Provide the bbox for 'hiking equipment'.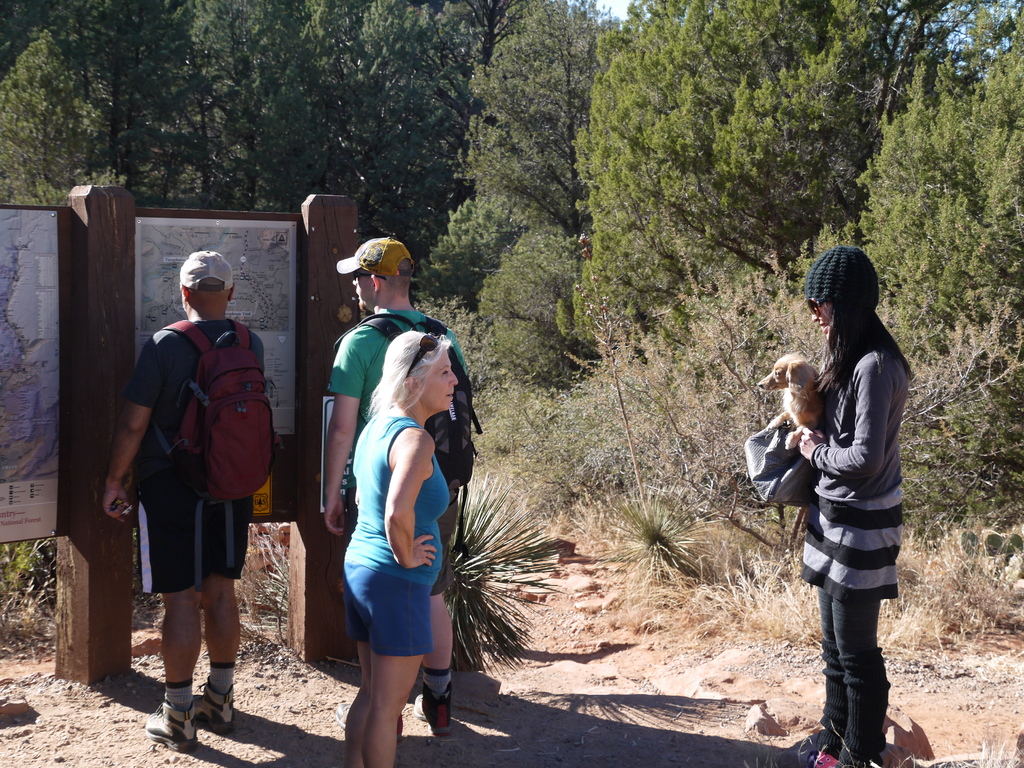
148/314/275/584.
